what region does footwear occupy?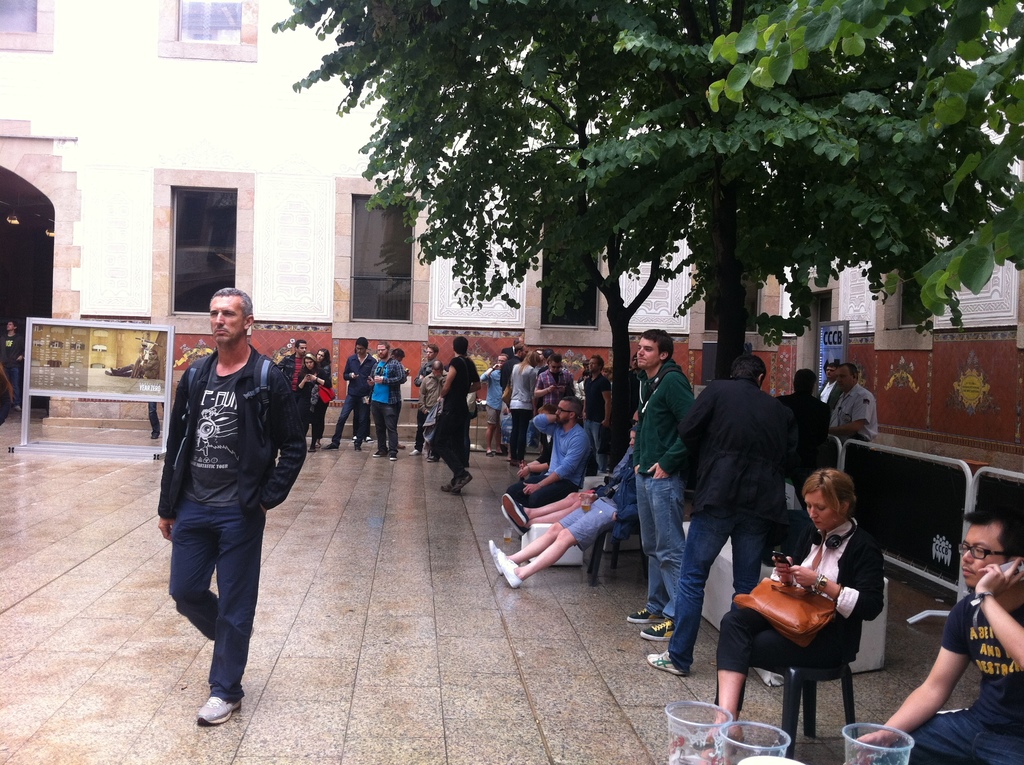
<bbox>453, 465, 479, 490</bbox>.
